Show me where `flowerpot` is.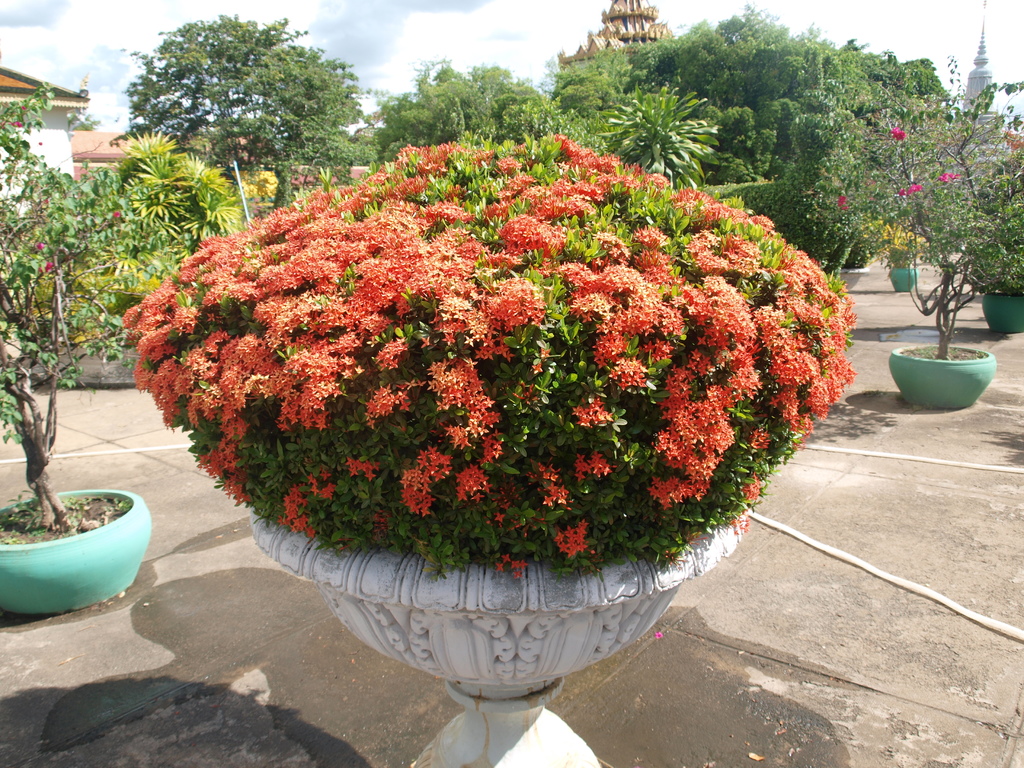
`flowerpot` is at locate(0, 486, 138, 614).
